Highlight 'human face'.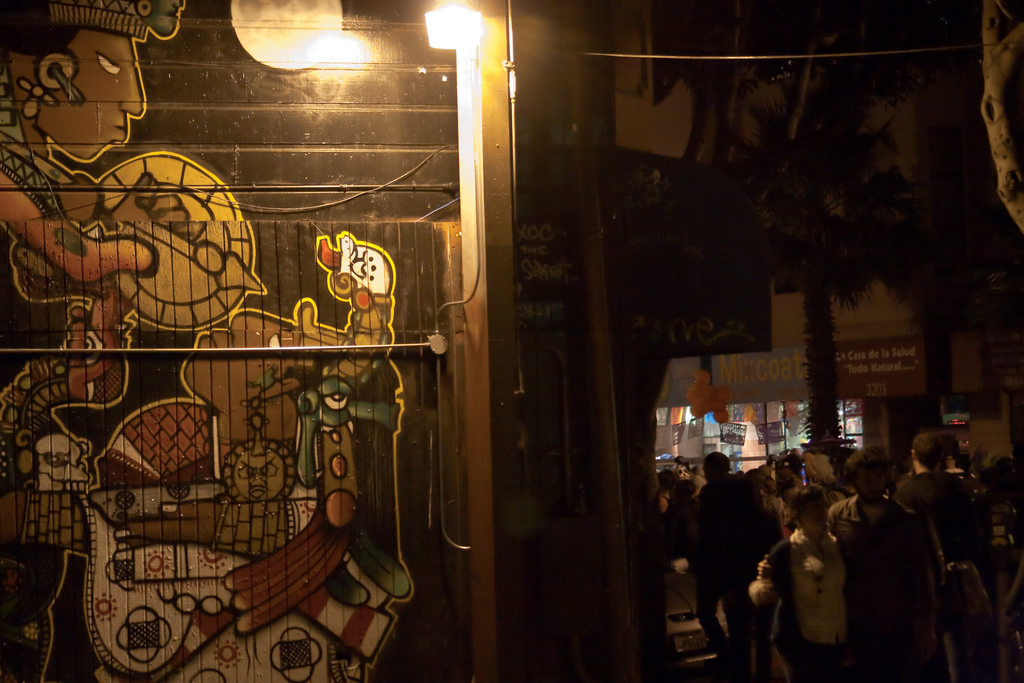
Highlighted region: select_region(34, 24, 143, 161).
